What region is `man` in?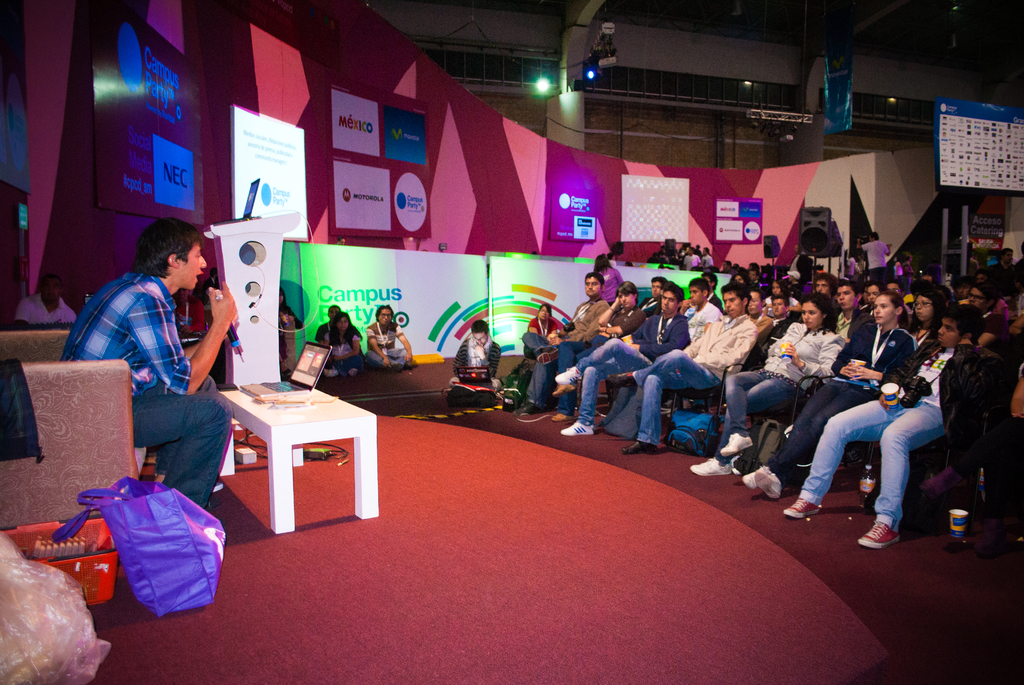
bbox=[441, 317, 500, 407].
